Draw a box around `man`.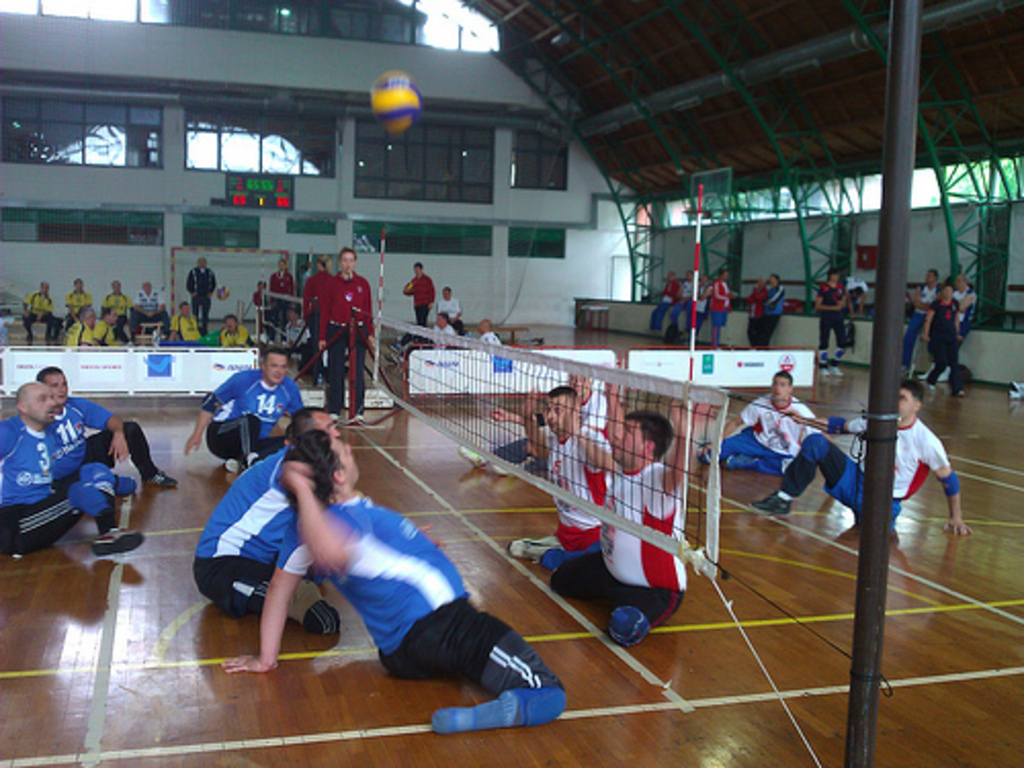
{"left": 29, "top": 360, "right": 176, "bottom": 487}.
